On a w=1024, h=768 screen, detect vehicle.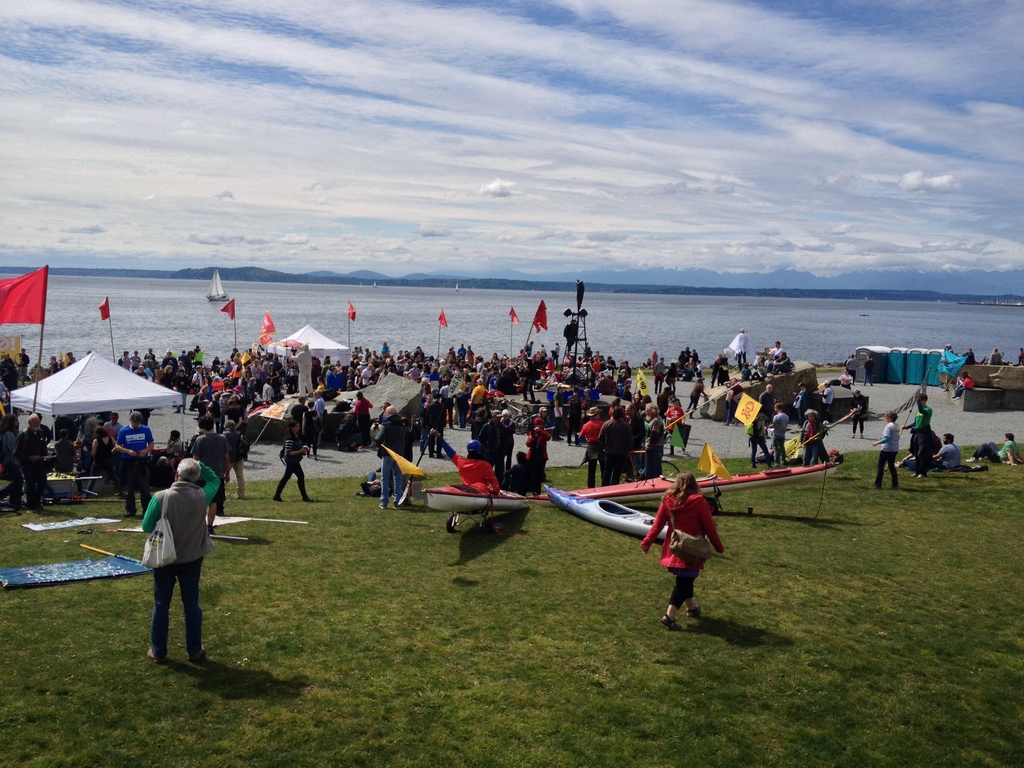
region(417, 479, 532, 533).
